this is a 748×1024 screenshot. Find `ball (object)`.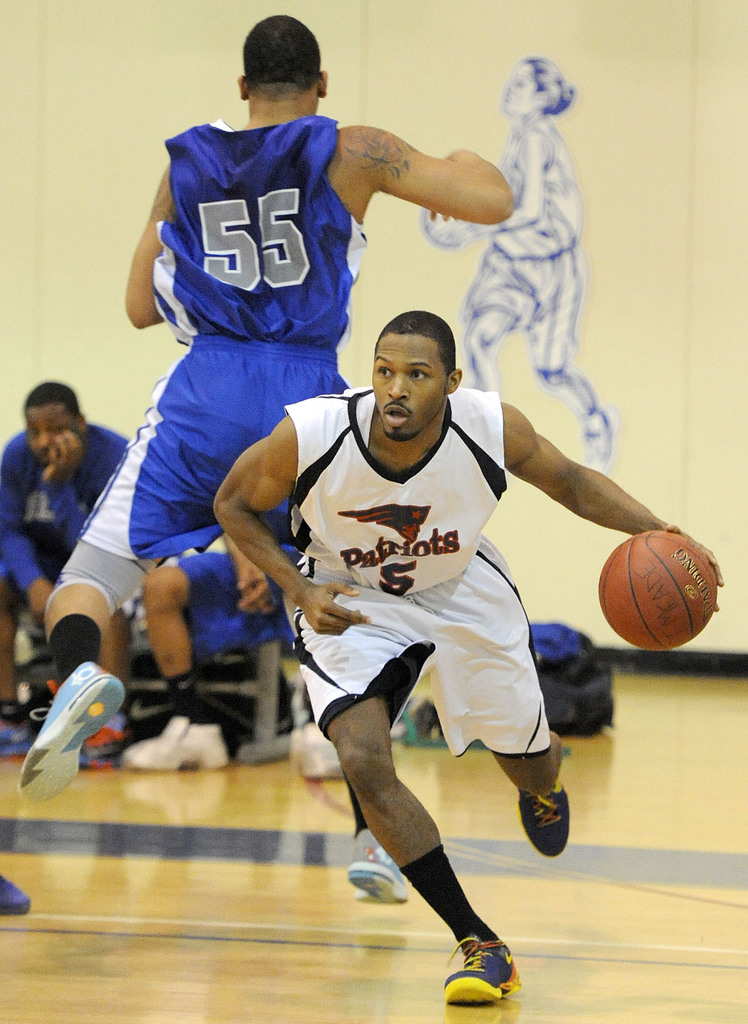
Bounding box: {"left": 596, "top": 528, "right": 719, "bottom": 652}.
